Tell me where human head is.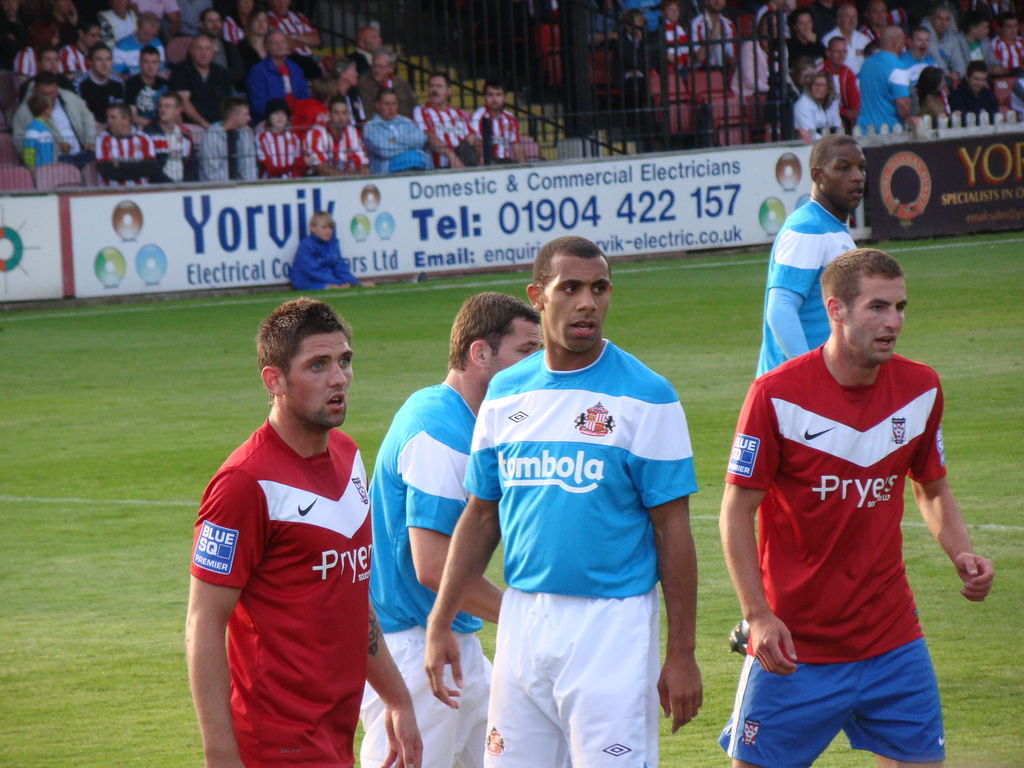
human head is at locate(355, 21, 383, 56).
